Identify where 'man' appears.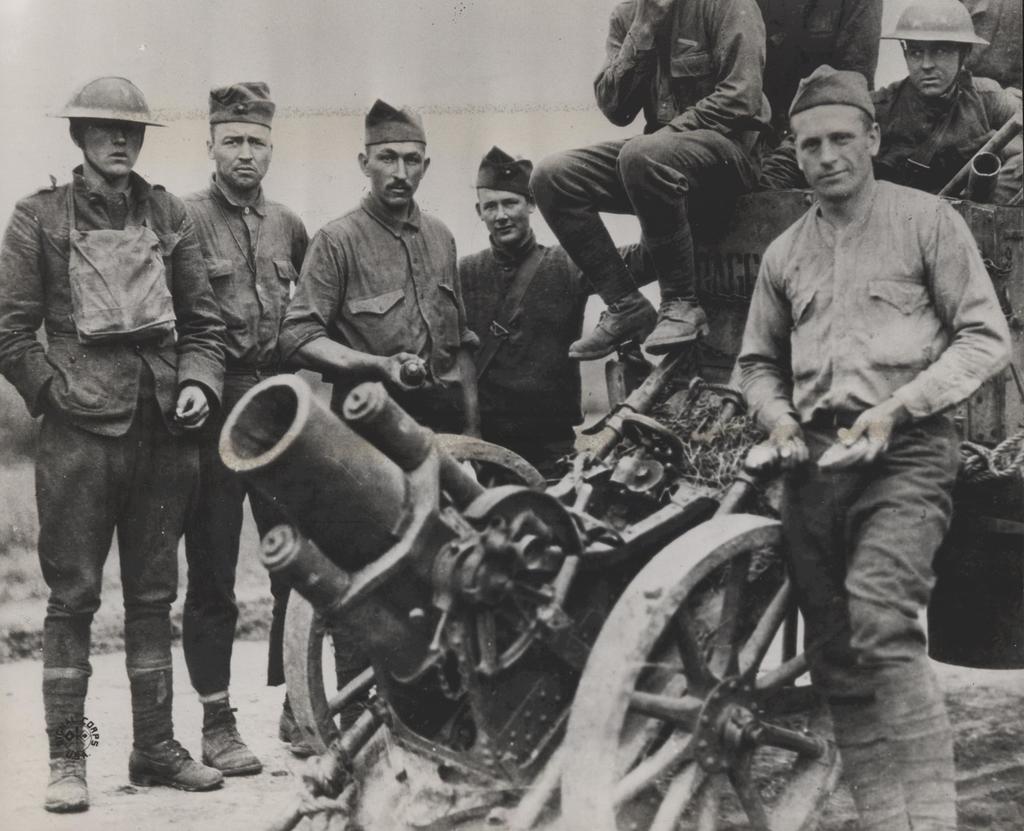
Appears at x1=0 y1=74 x2=227 y2=814.
